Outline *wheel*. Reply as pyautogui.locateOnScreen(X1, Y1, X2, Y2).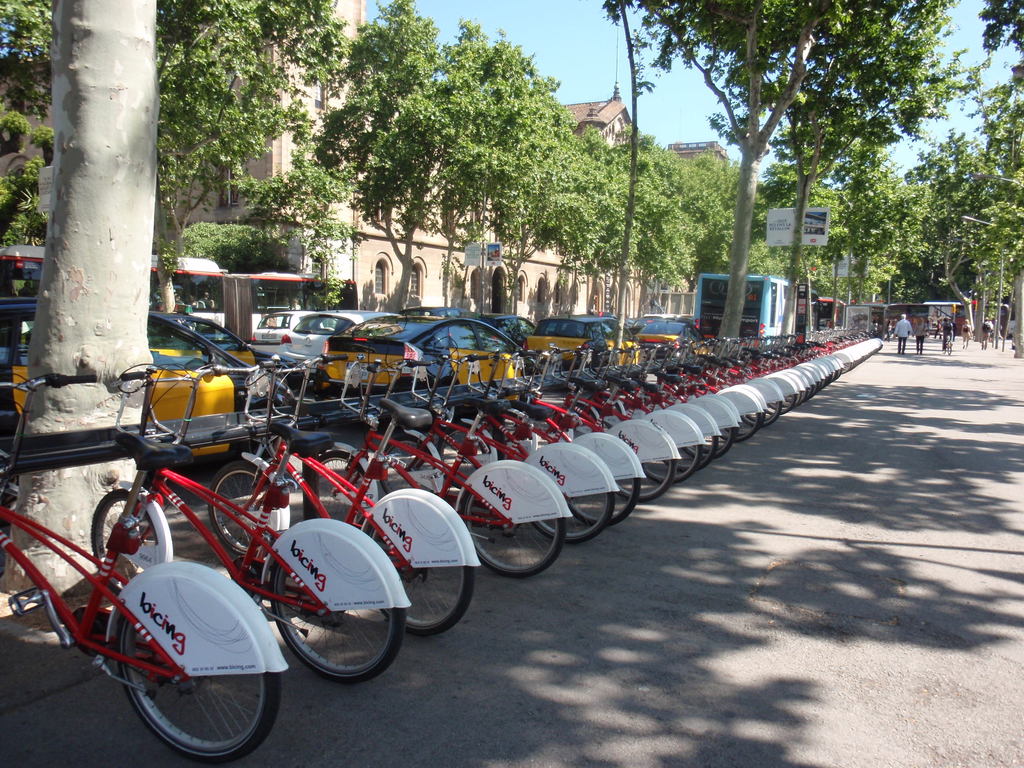
pyautogui.locateOnScreen(209, 461, 271, 552).
